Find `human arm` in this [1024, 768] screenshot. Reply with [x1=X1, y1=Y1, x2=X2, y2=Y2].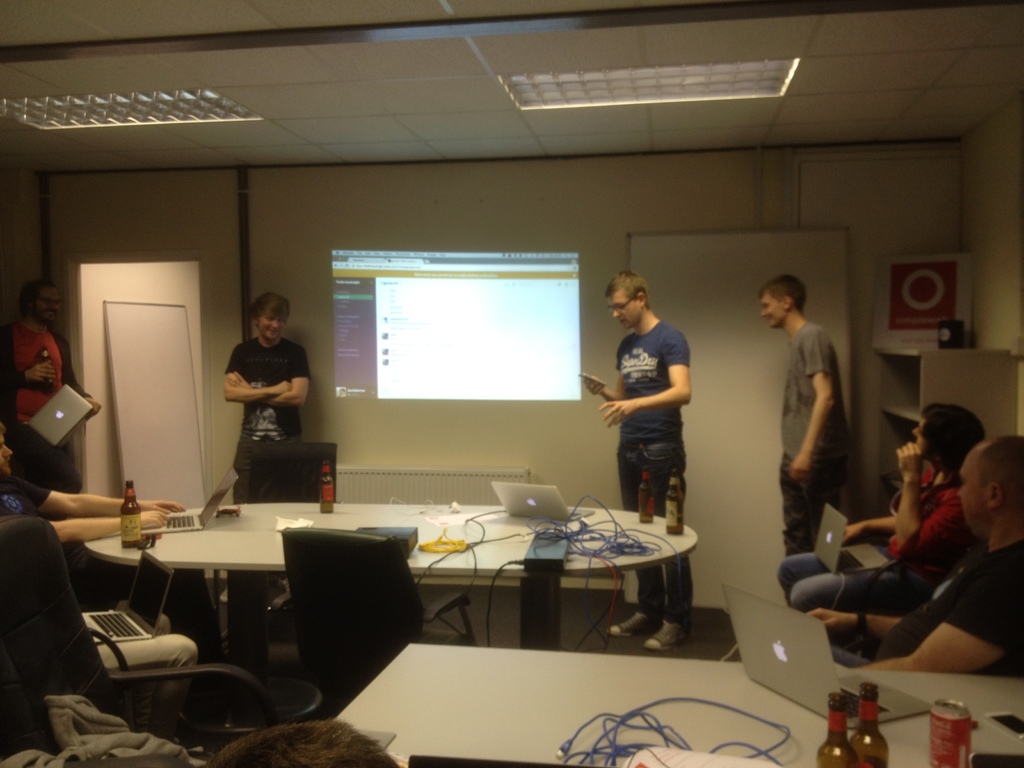
[x1=785, y1=326, x2=841, y2=483].
